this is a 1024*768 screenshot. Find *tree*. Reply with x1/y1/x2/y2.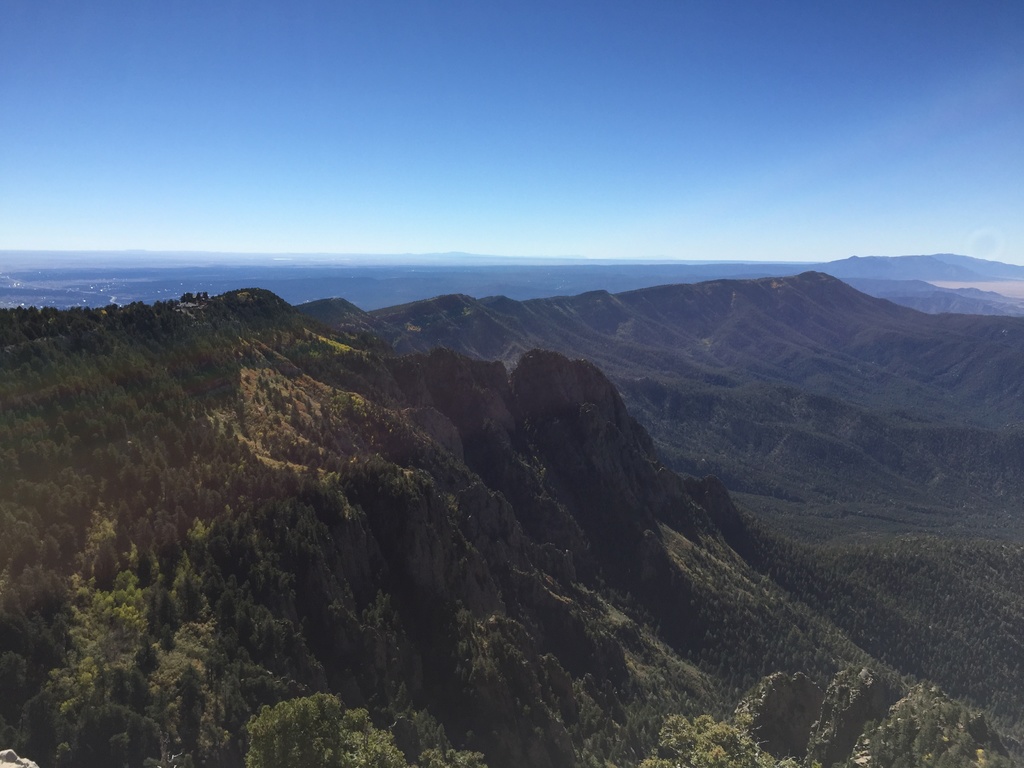
0/221/1023/764.
